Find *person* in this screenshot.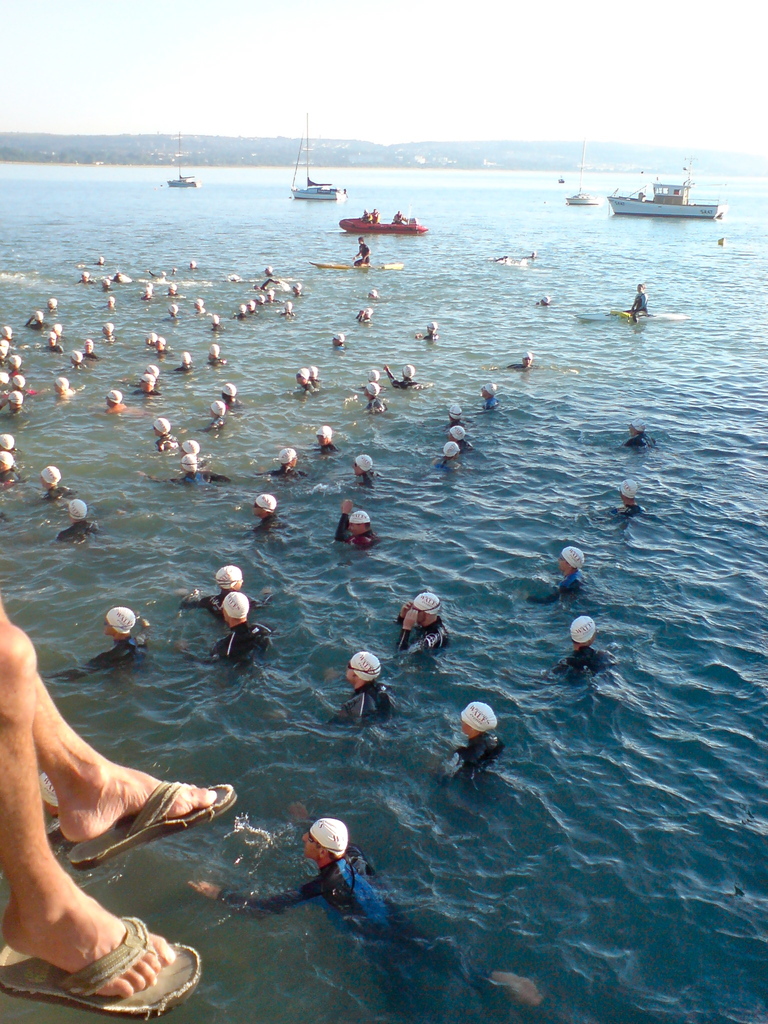
The bounding box for *person* is pyautogui.locateOnScreen(47, 603, 157, 673).
